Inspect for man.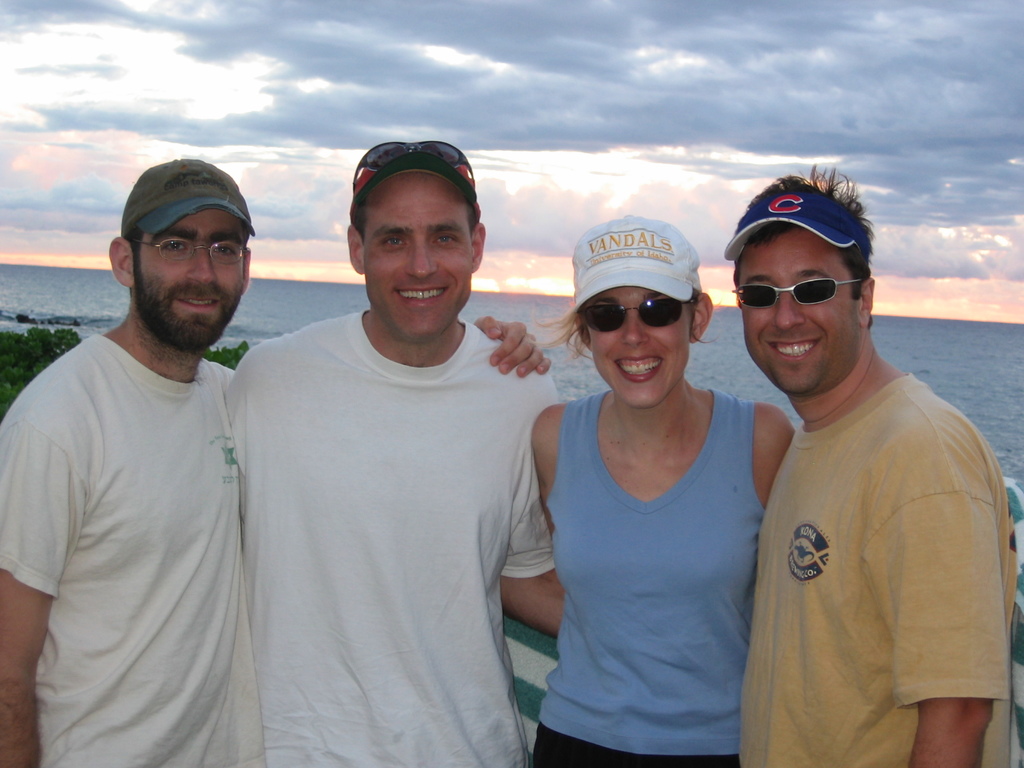
Inspection: x1=714, y1=162, x2=1020, y2=767.
